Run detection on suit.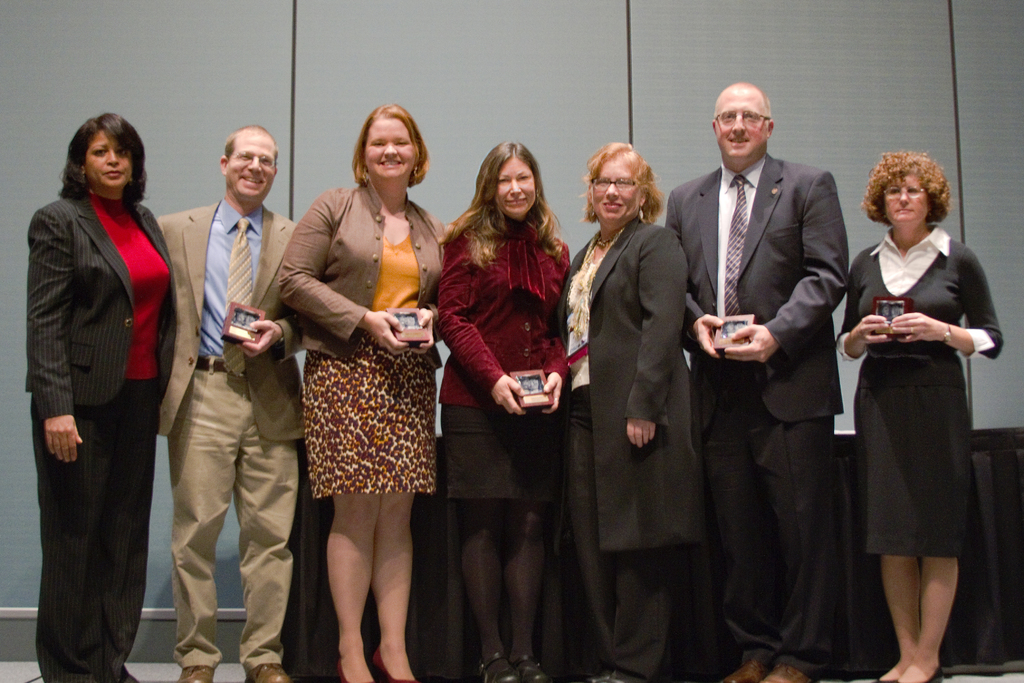
Result: [22,192,174,682].
